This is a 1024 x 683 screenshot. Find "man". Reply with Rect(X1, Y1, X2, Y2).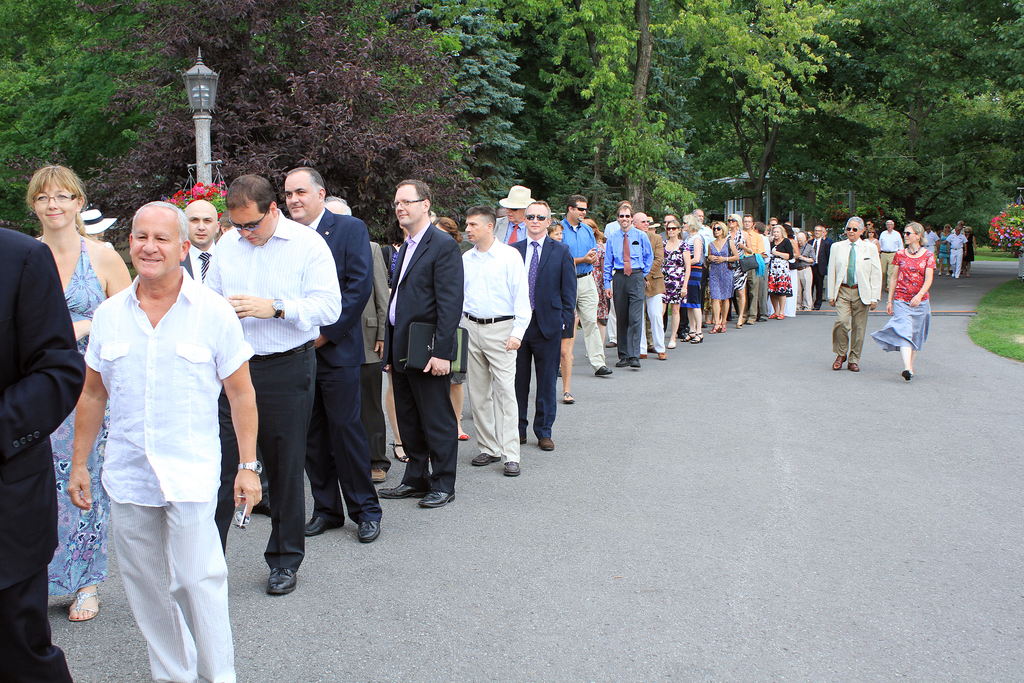
Rect(0, 216, 89, 682).
